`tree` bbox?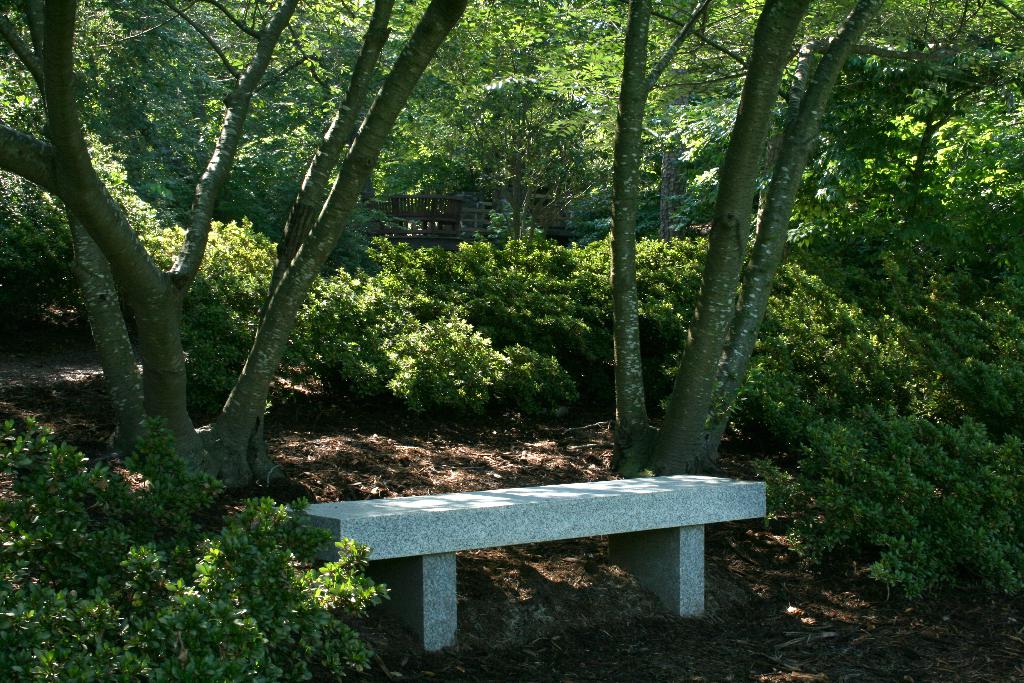
locate(374, 0, 620, 258)
